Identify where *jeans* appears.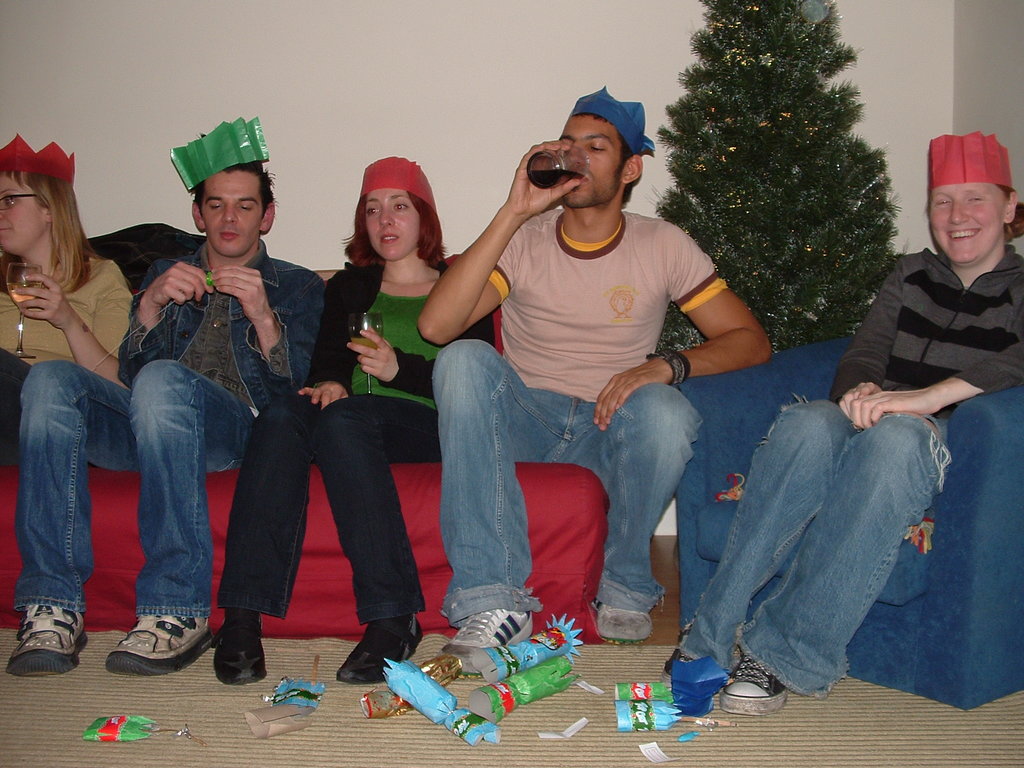
Appears at [x1=0, y1=339, x2=20, y2=463].
